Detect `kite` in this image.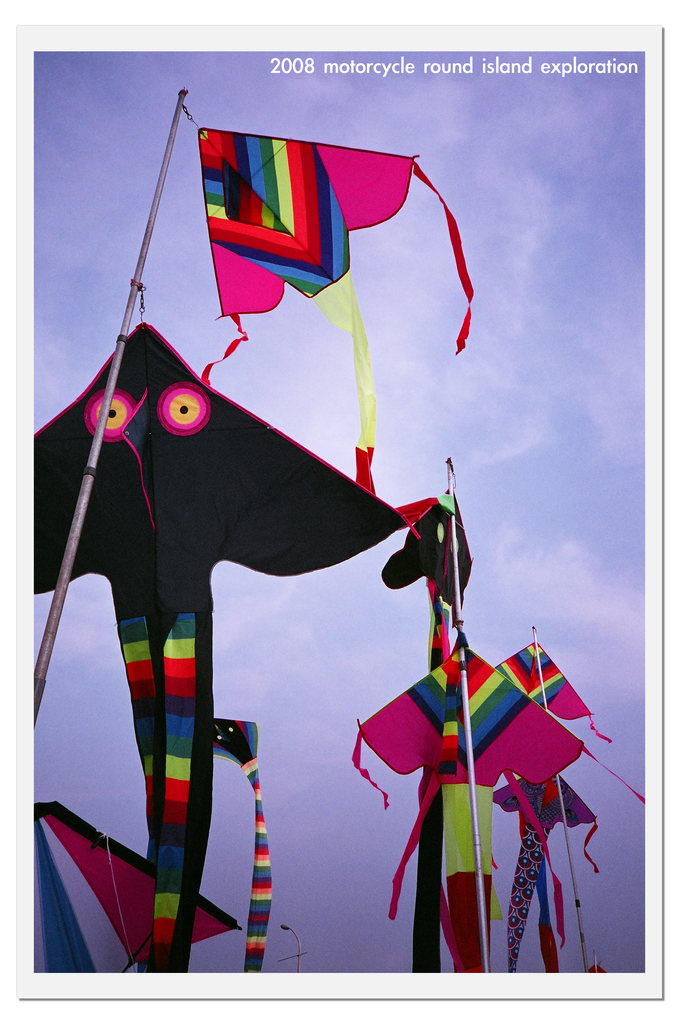
Detection: (x1=33, y1=315, x2=411, y2=973).
